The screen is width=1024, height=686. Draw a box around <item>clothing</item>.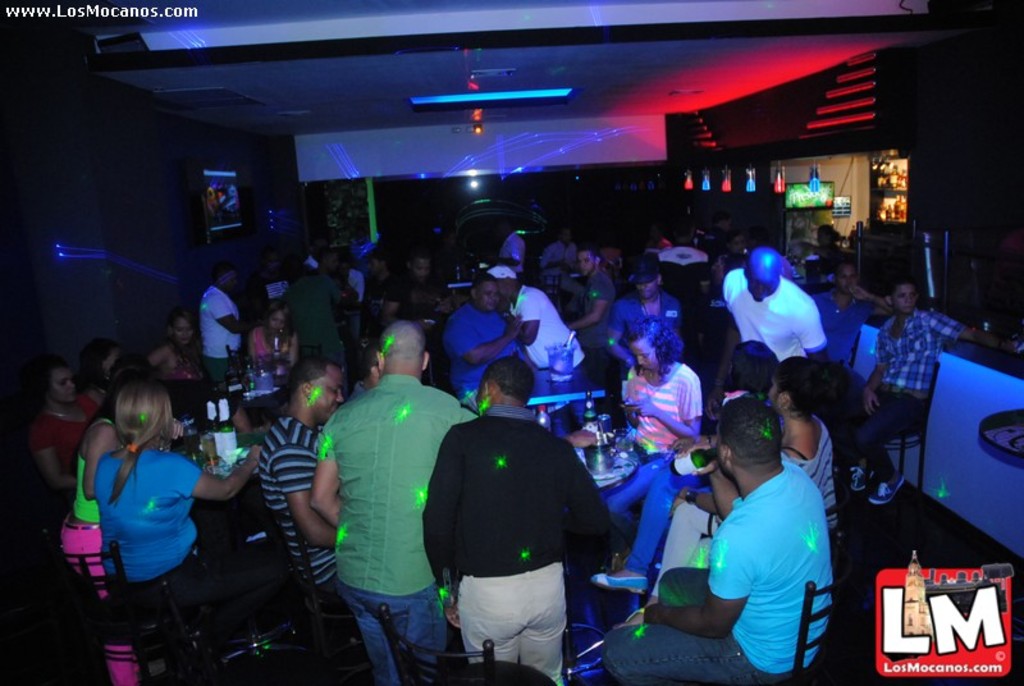
(x1=571, y1=266, x2=617, y2=356).
